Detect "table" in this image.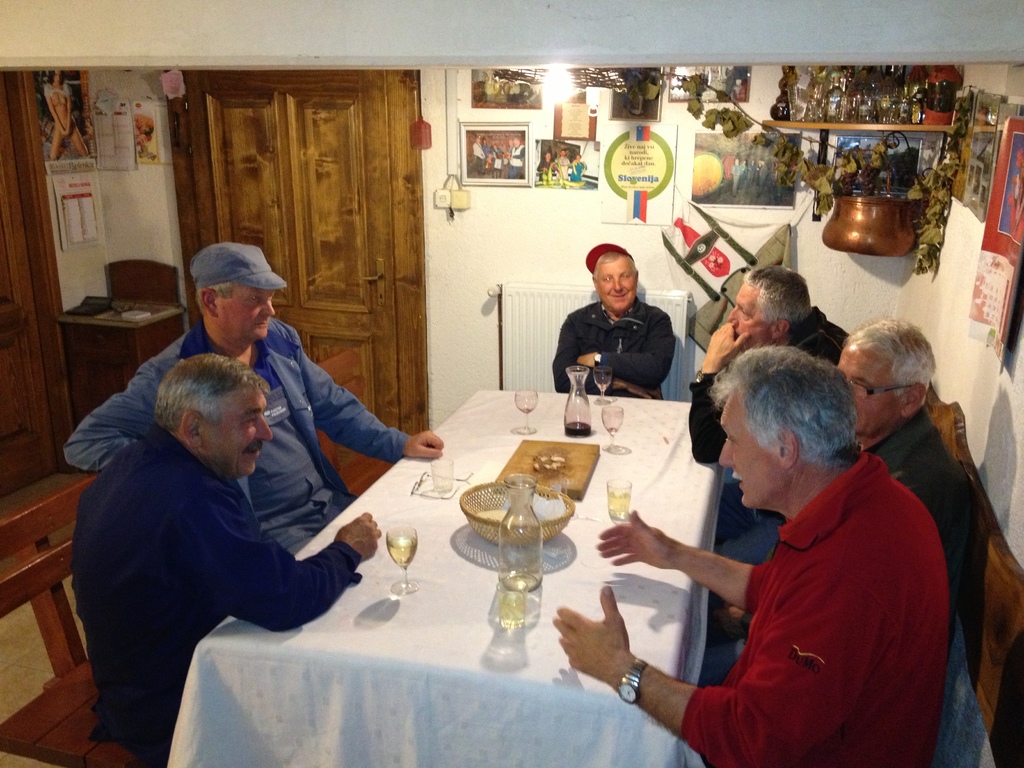
Detection: select_region(243, 431, 731, 766).
